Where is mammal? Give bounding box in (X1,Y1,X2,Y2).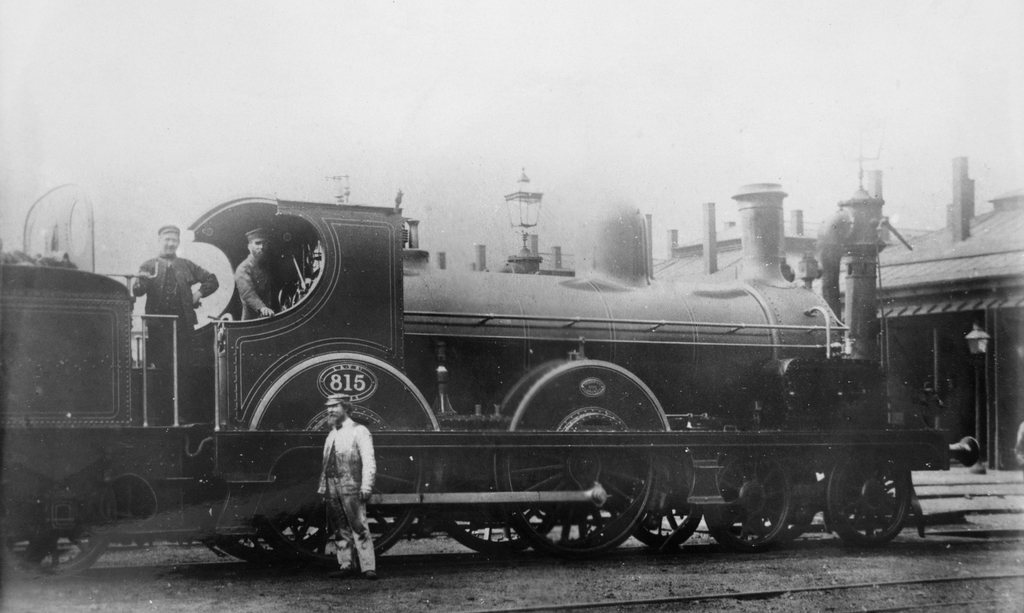
(298,400,375,572).
